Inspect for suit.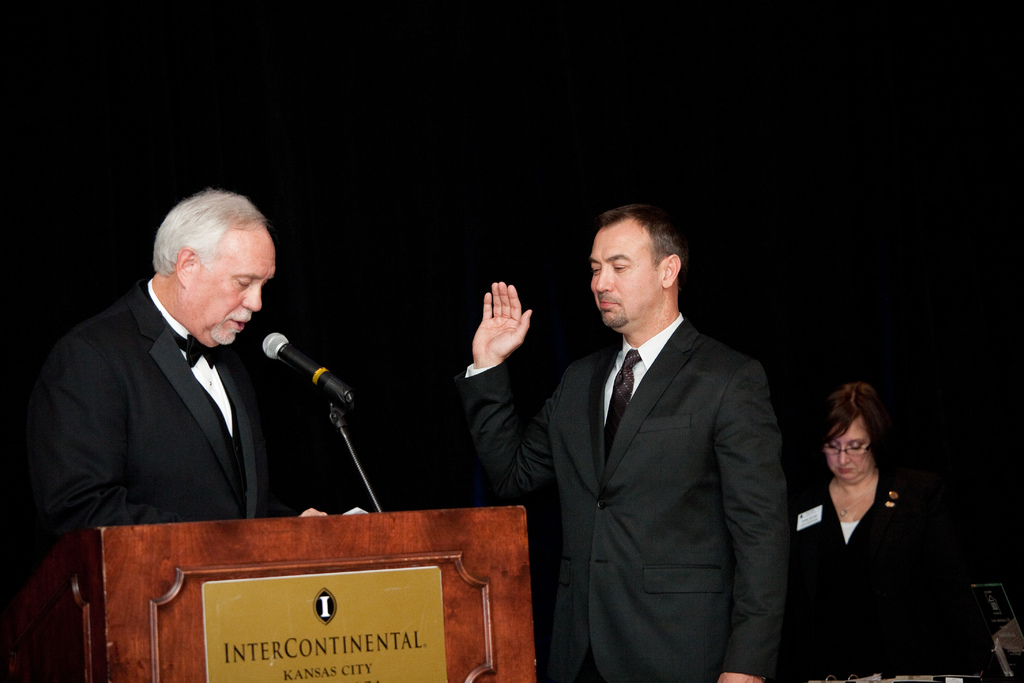
Inspection: (463, 313, 785, 679).
